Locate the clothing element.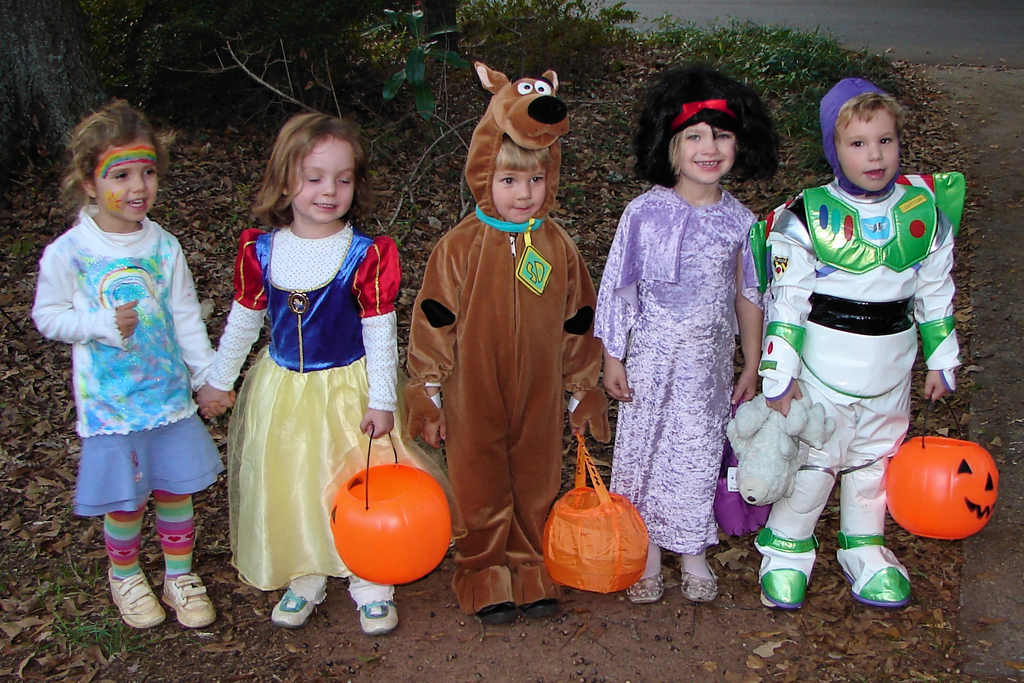
Element bbox: x1=756 y1=174 x2=961 y2=608.
